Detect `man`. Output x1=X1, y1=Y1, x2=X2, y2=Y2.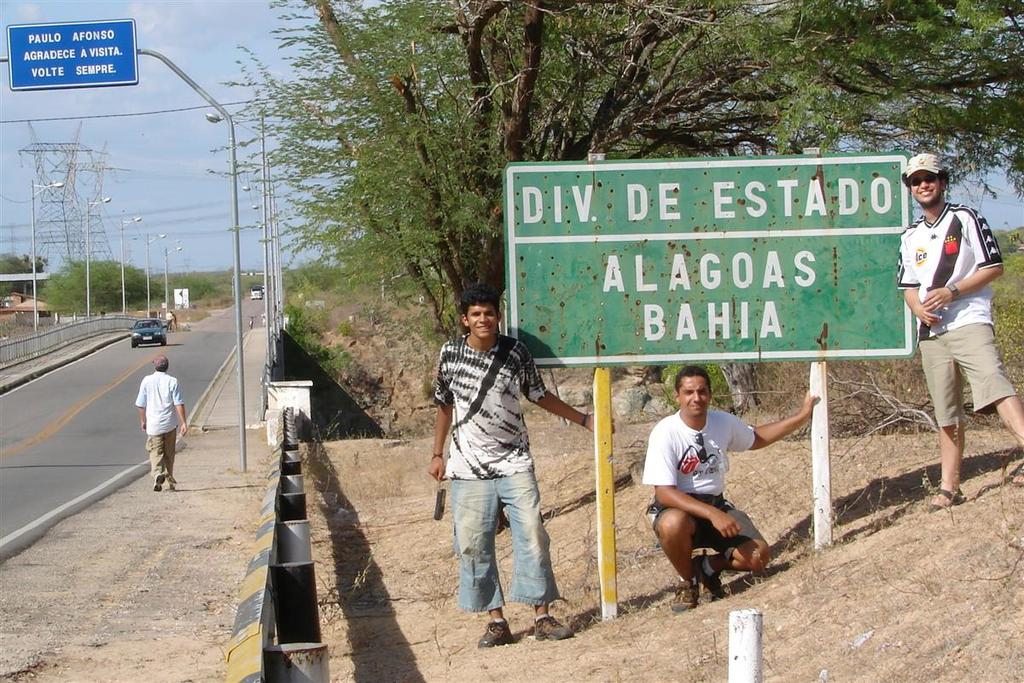
x1=428, y1=293, x2=620, y2=643.
